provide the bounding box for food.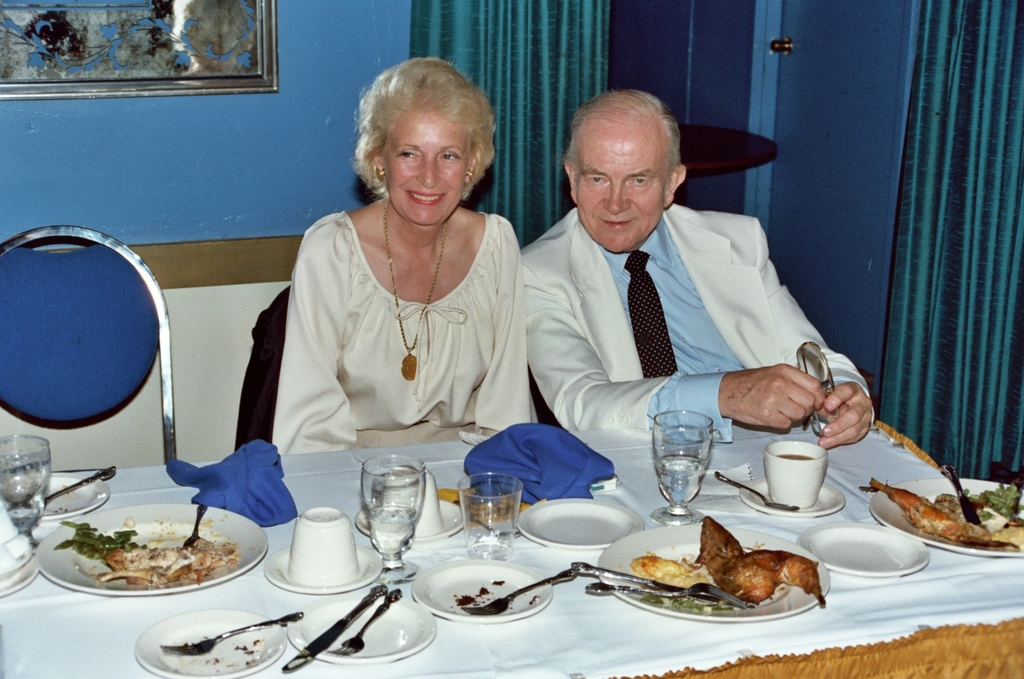
(left=637, top=535, right=828, bottom=617).
